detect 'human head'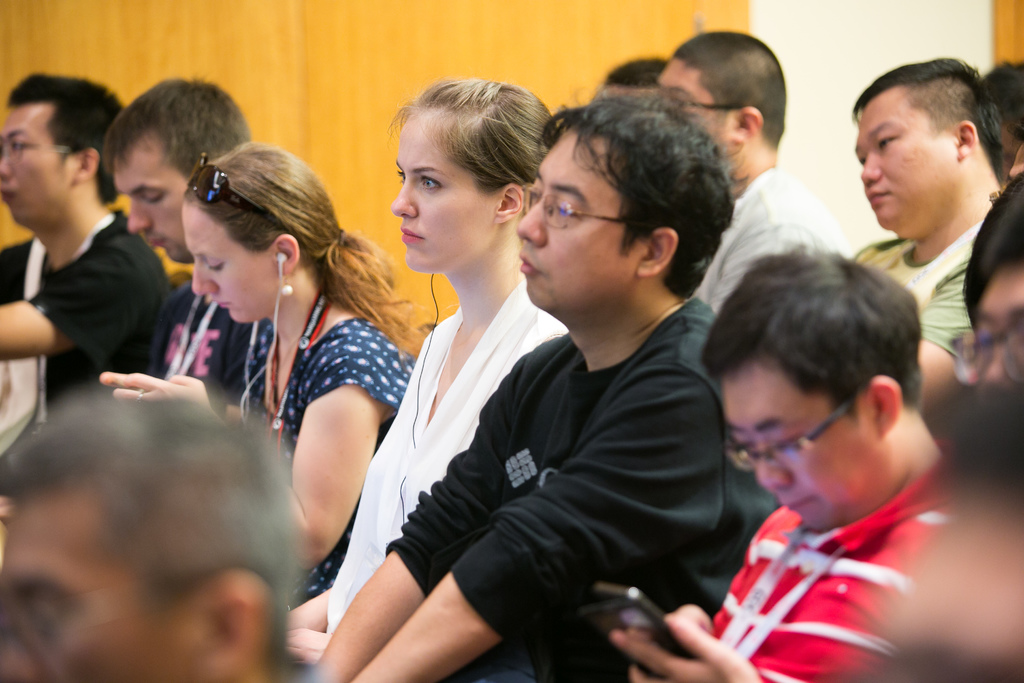
{"x1": 0, "y1": 395, "x2": 299, "y2": 682}
